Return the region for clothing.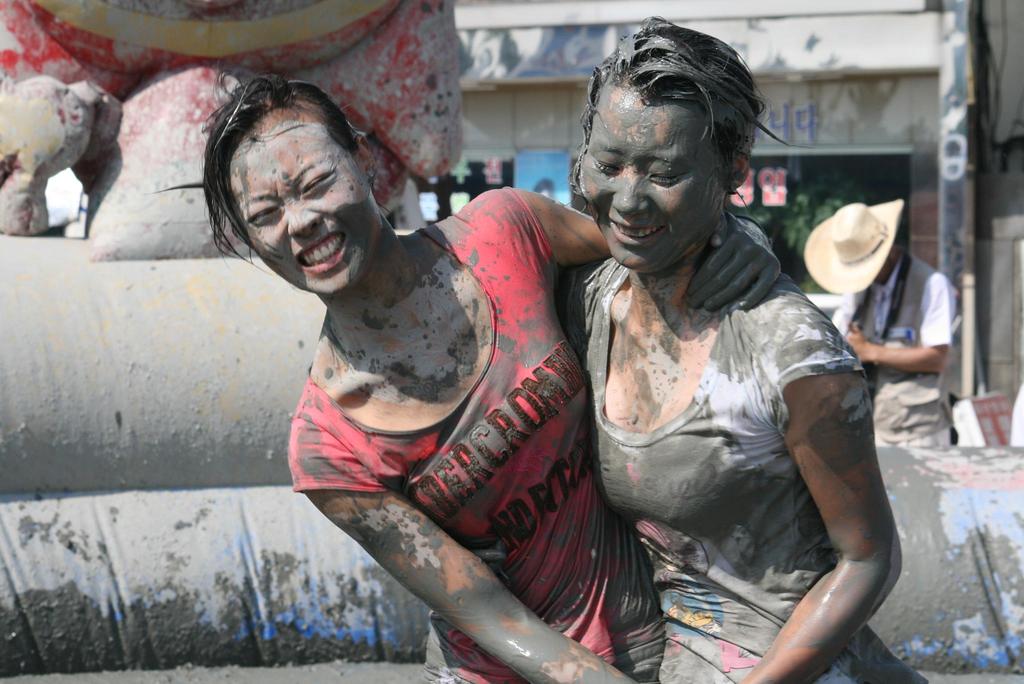
BBox(557, 167, 881, 654).
